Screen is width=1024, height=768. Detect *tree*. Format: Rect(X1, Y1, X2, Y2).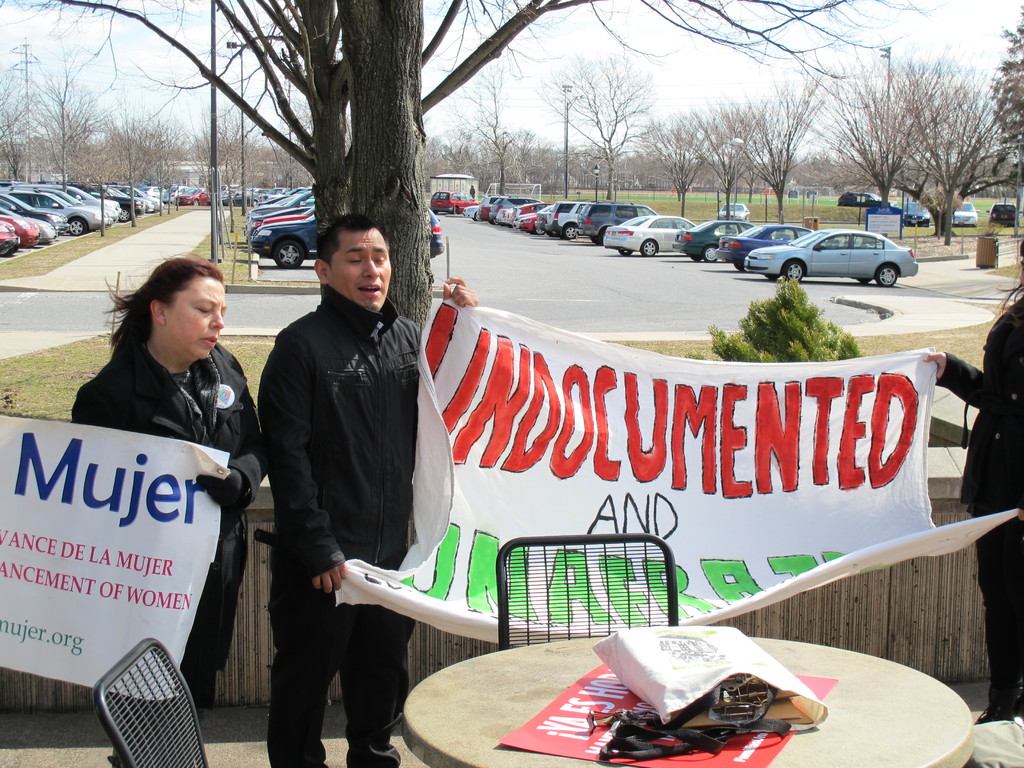
Rect(409, 132, 447, 198).
